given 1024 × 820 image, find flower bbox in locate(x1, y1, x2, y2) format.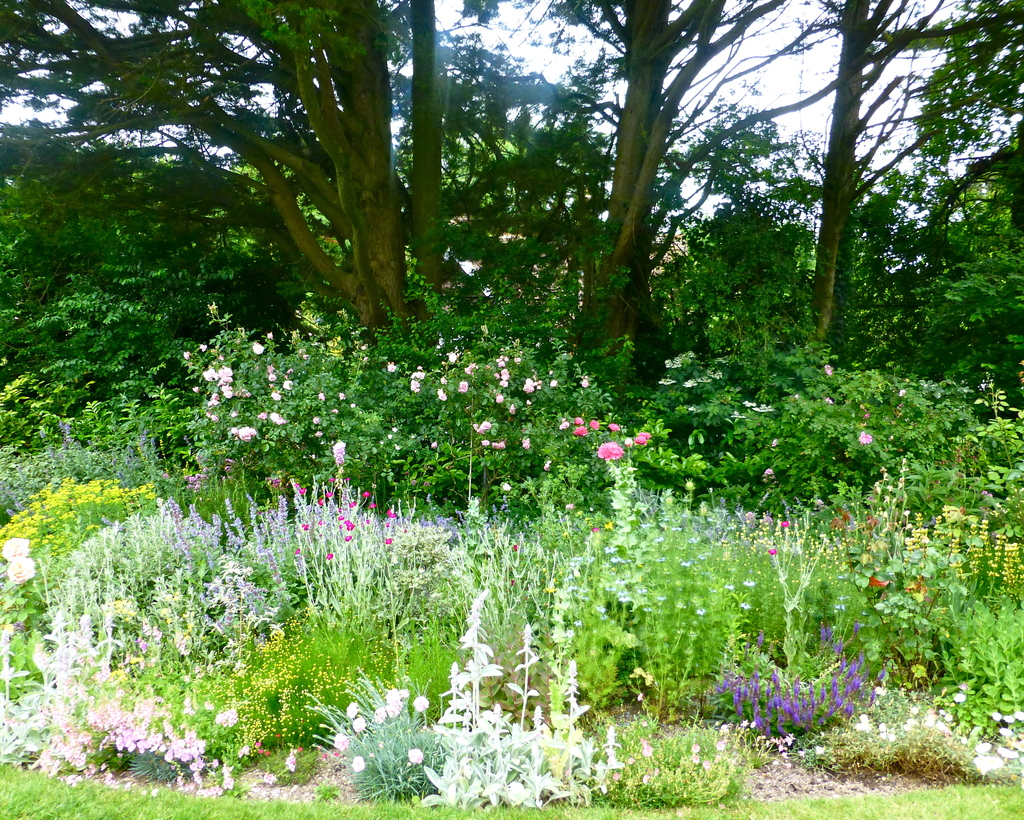
locate(353, 716, 365, 734).
